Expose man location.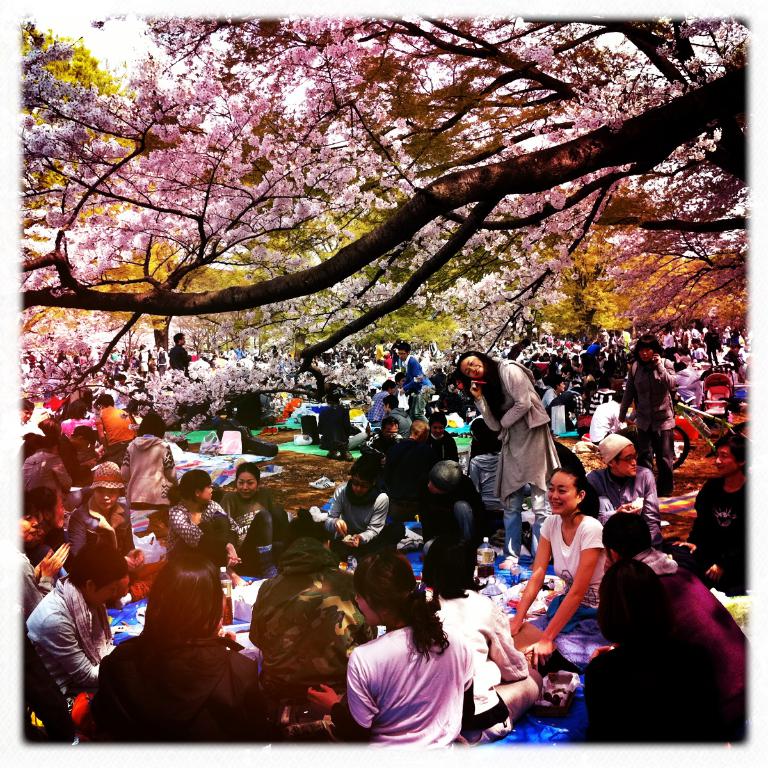
Exposed at crop(616, 337, 680, 486).
